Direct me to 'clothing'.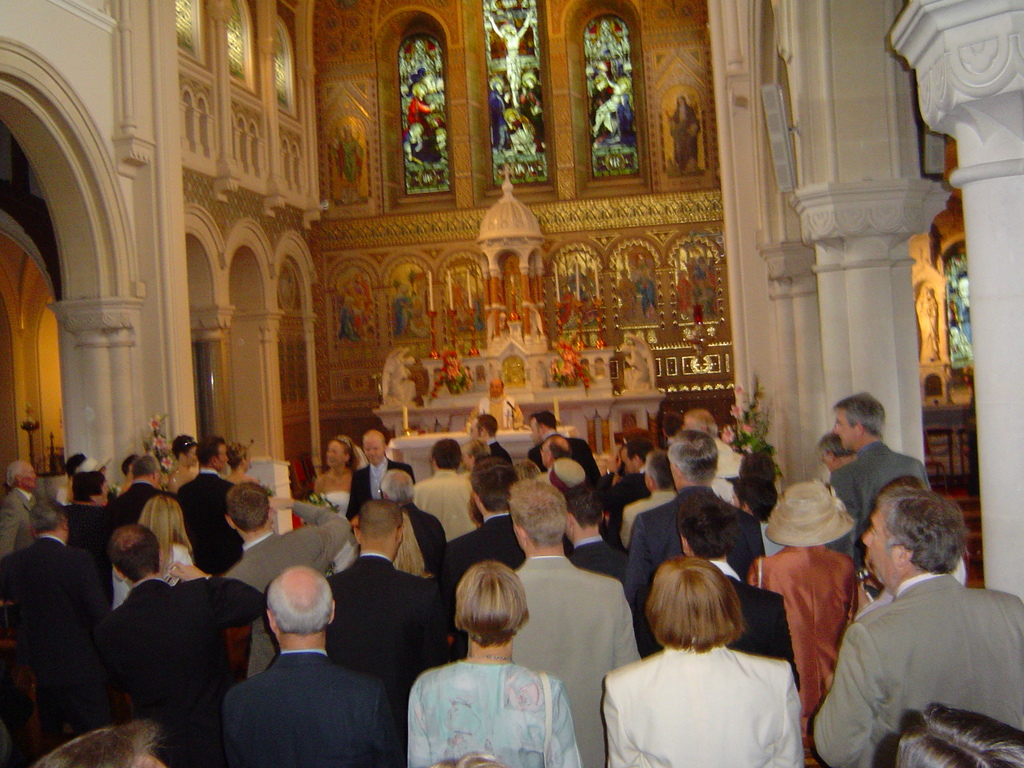
Direction: (615, 282, 639, 316).
